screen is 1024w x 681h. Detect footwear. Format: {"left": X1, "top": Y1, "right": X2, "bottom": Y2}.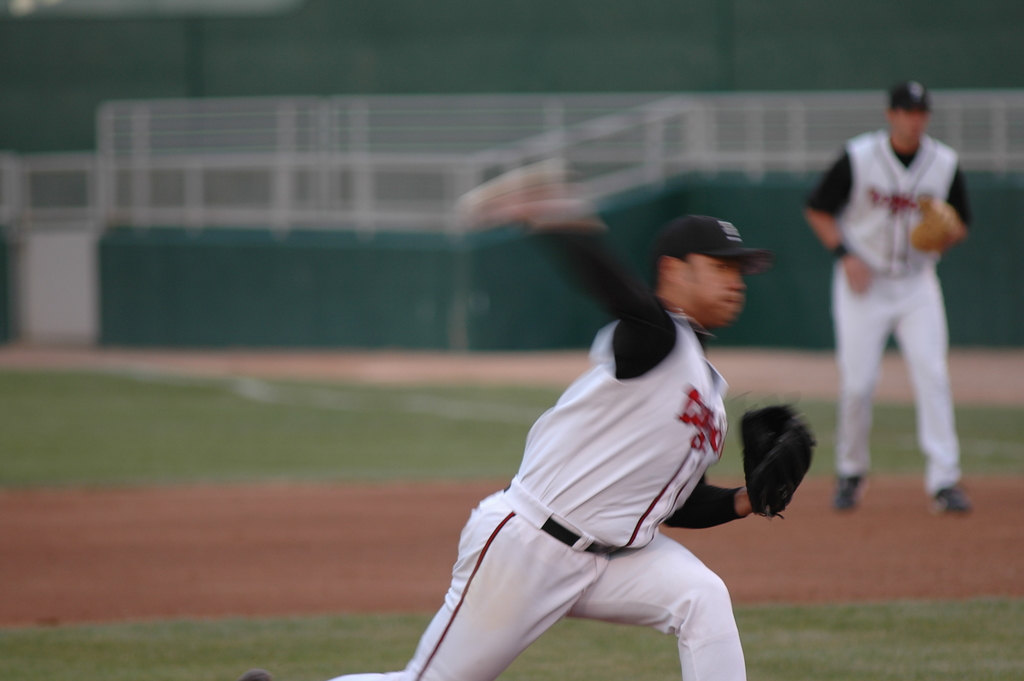
{"left": 926, "top": 488, "right": 977, "bottom": 515}.
